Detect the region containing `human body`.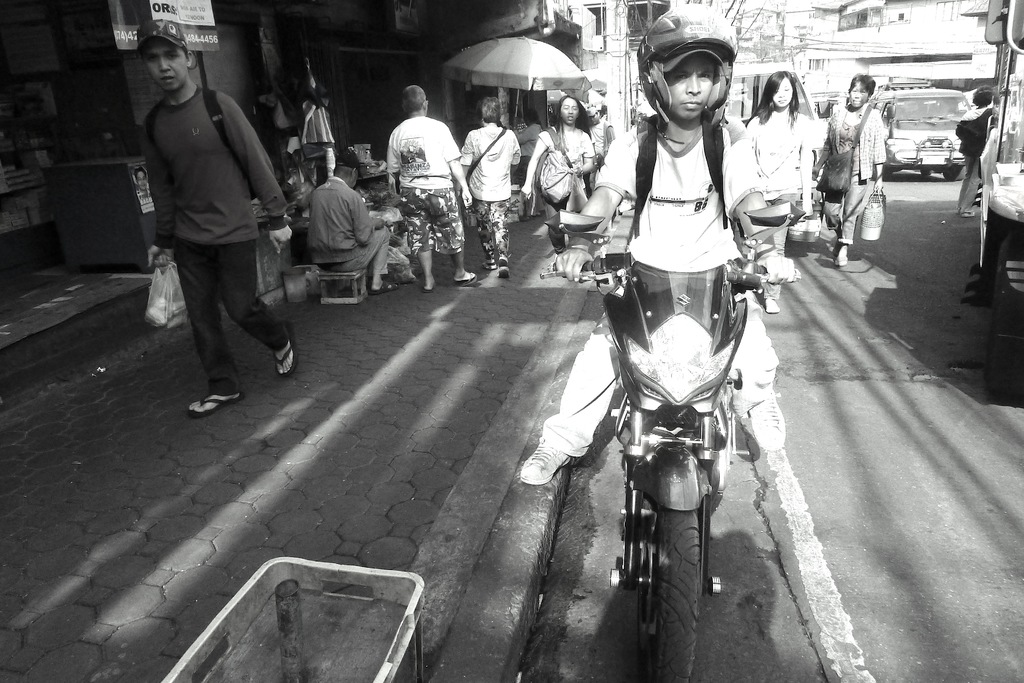
[516, 24, 783, 486].
